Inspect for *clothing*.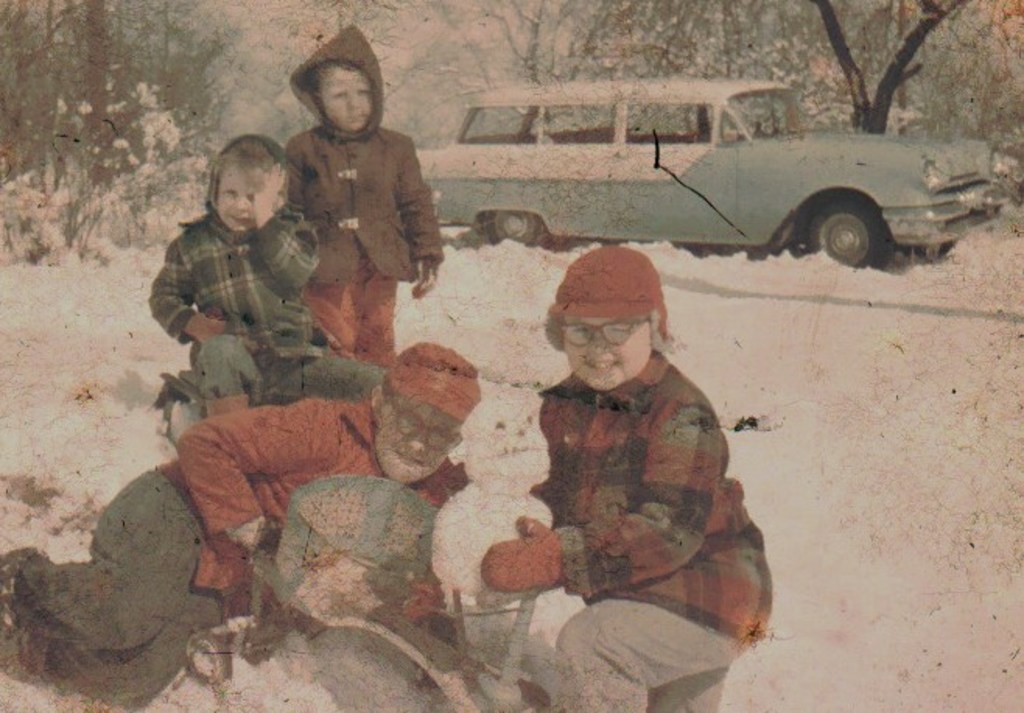
Inspection: x1=524, y1=353, x2=775, y2=711.
